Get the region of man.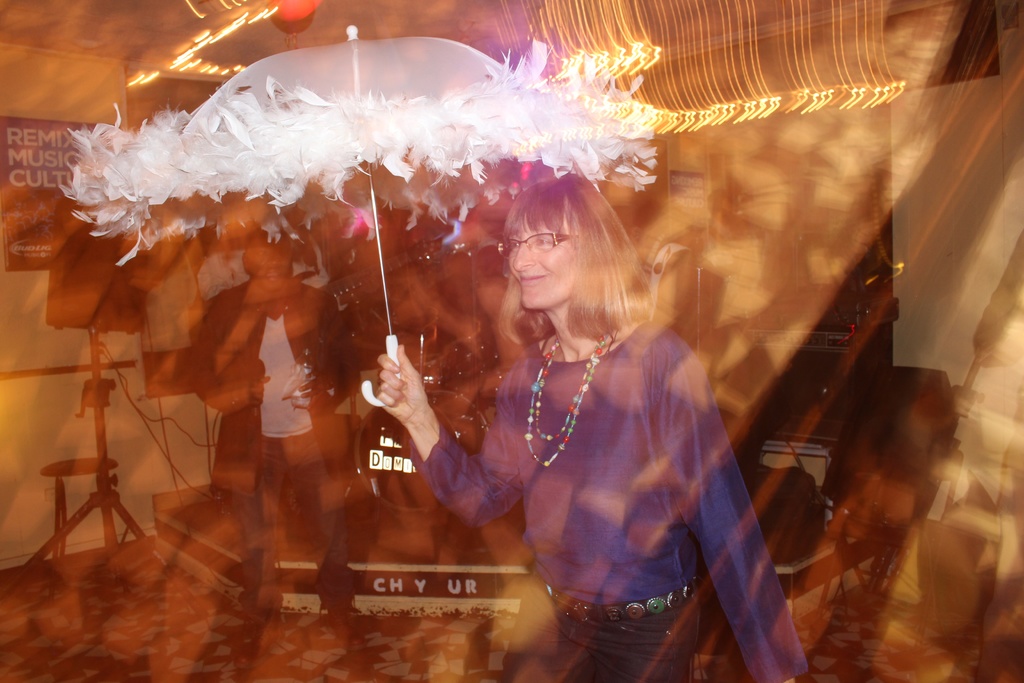
[179, 215, 373, 645].
